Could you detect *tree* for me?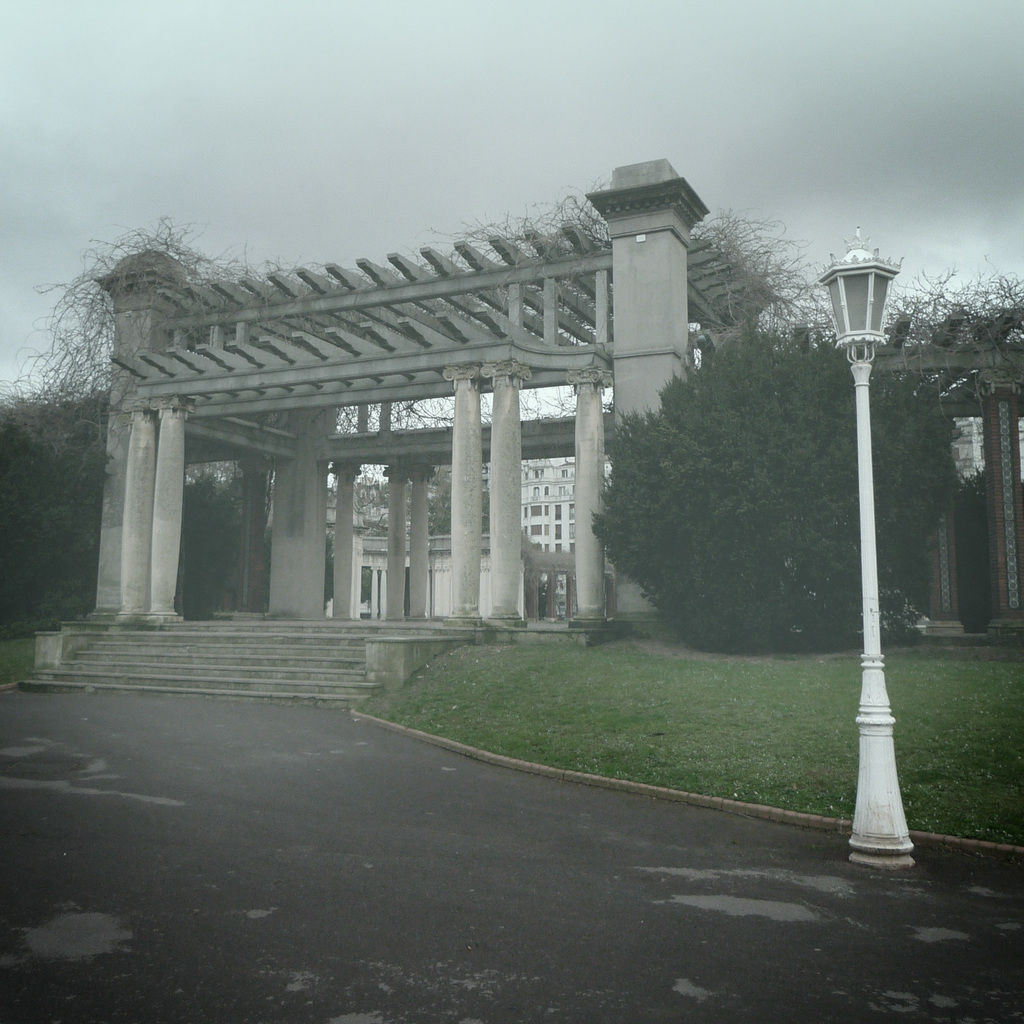
Detection result: 347:458:490:533.
